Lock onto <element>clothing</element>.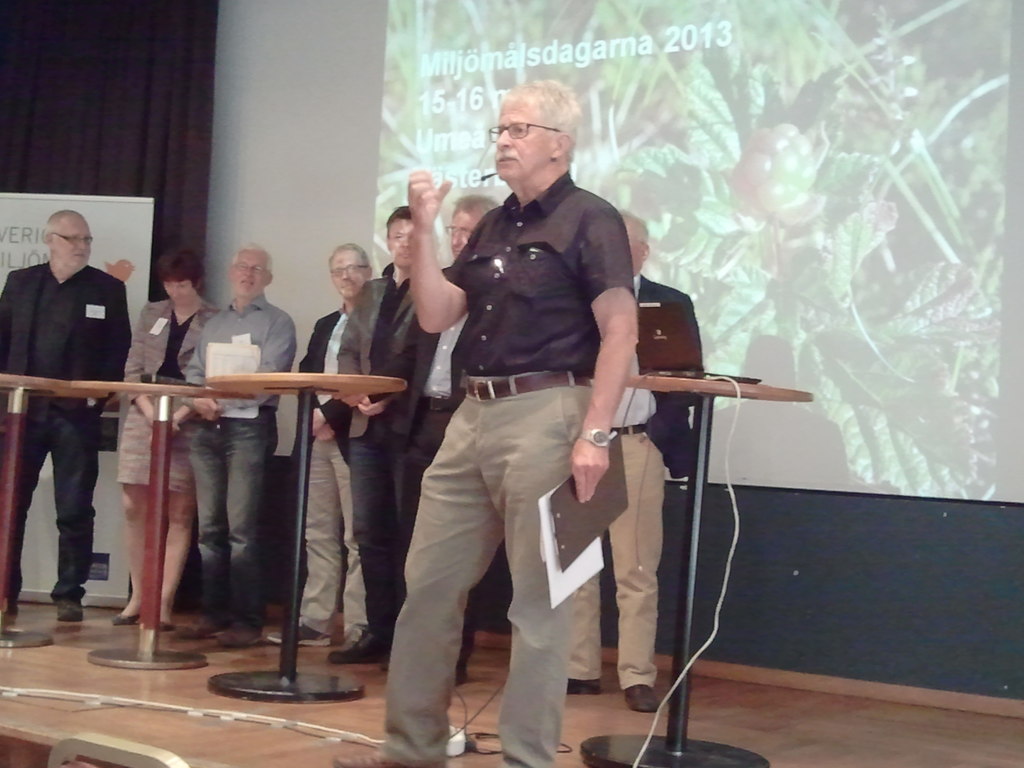
Locked: (173,287,301,641).
